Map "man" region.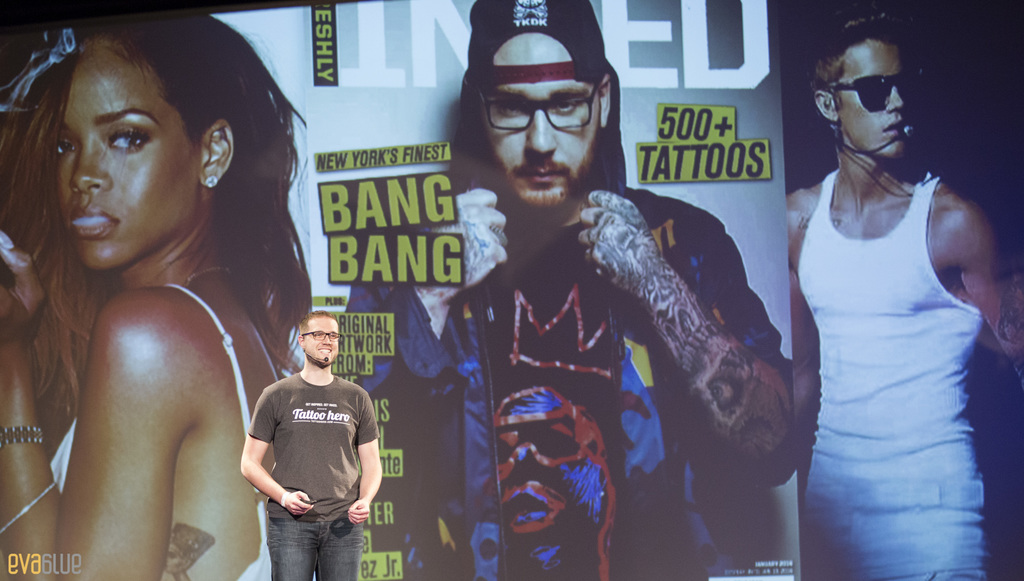
Mapped to box=[241, 310, 385, 580].
